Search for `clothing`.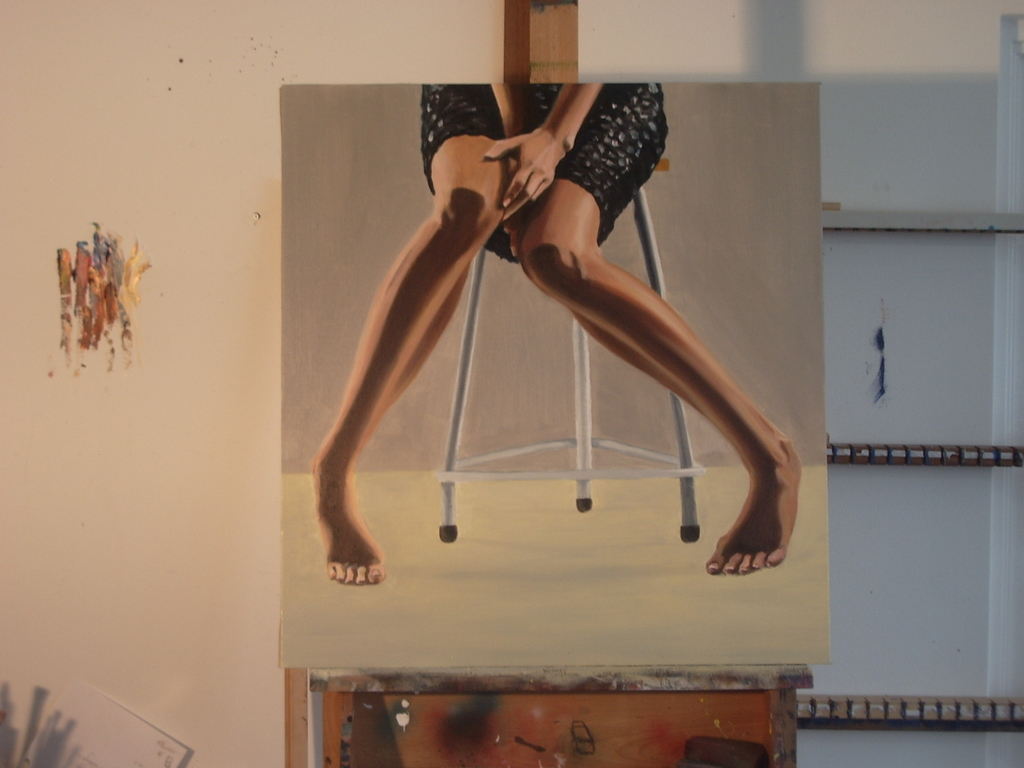
Found at <box>419,85,667,264</box>.
